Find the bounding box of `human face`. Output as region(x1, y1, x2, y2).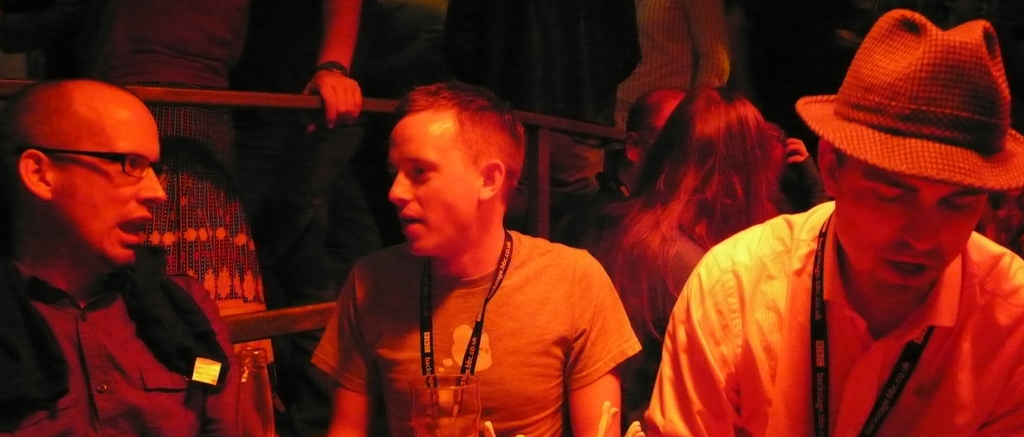
region(42, 108, 166, 263).
